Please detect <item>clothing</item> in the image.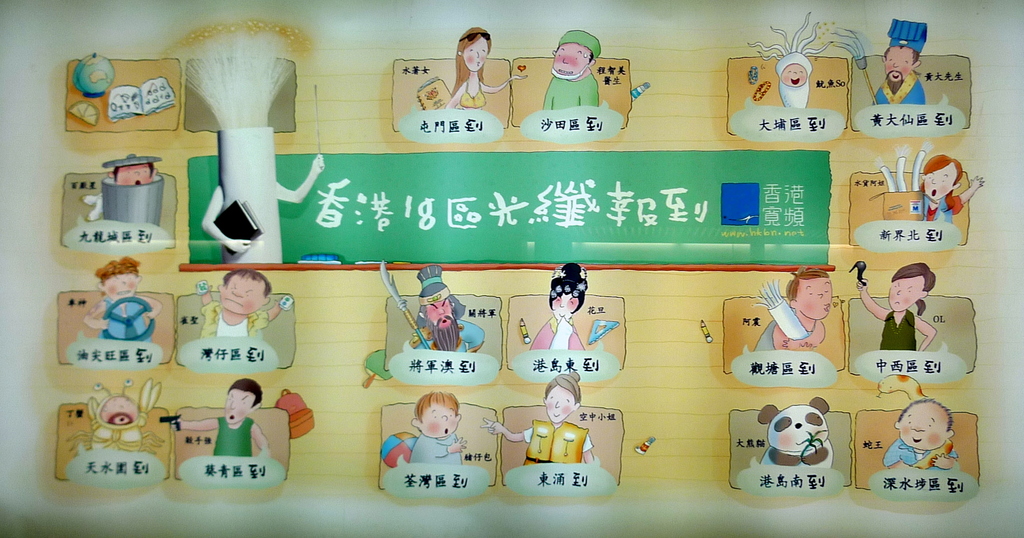
<region>202, 300, 268, 336</region>.
